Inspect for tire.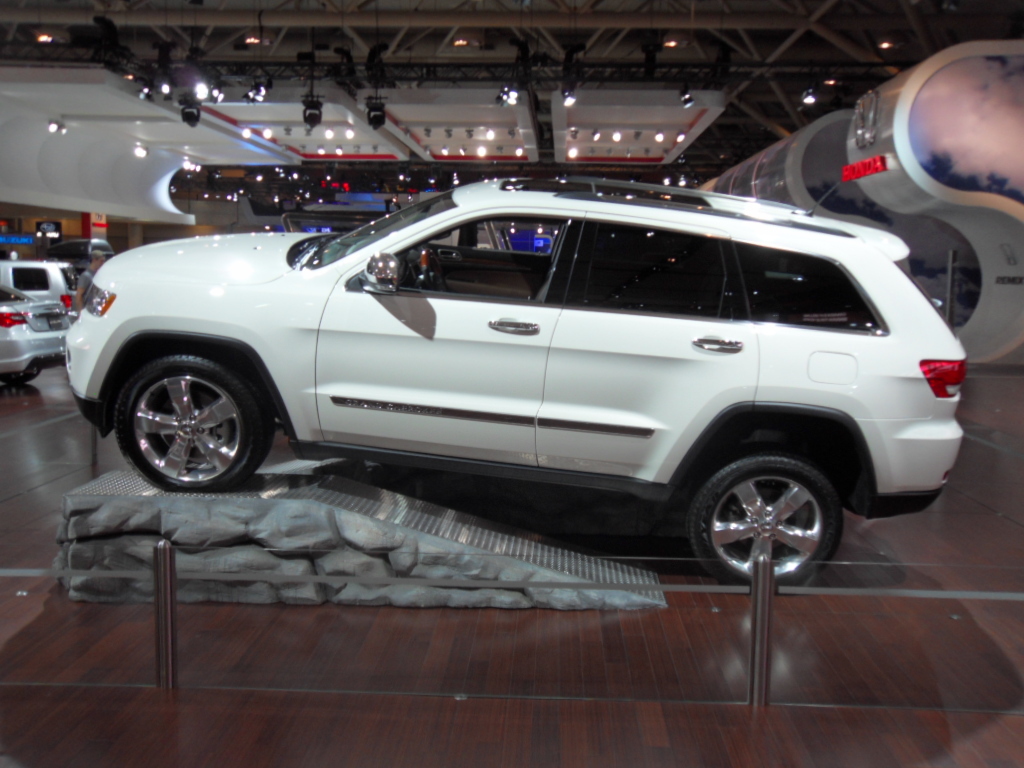
Inspection: {"left": 687, "top": 450, "right": 844, "bottom": 583}.
